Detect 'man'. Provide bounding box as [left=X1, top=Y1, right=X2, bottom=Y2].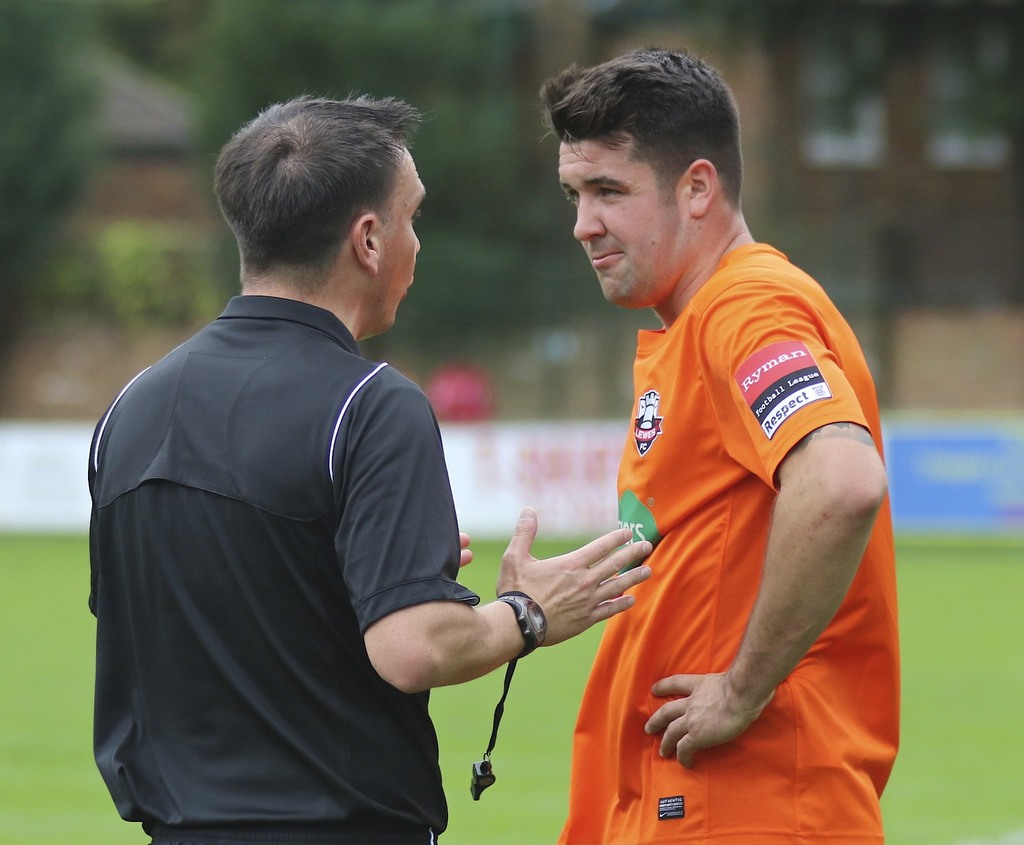
[left=503, top=59, right=914, bottom=839].
